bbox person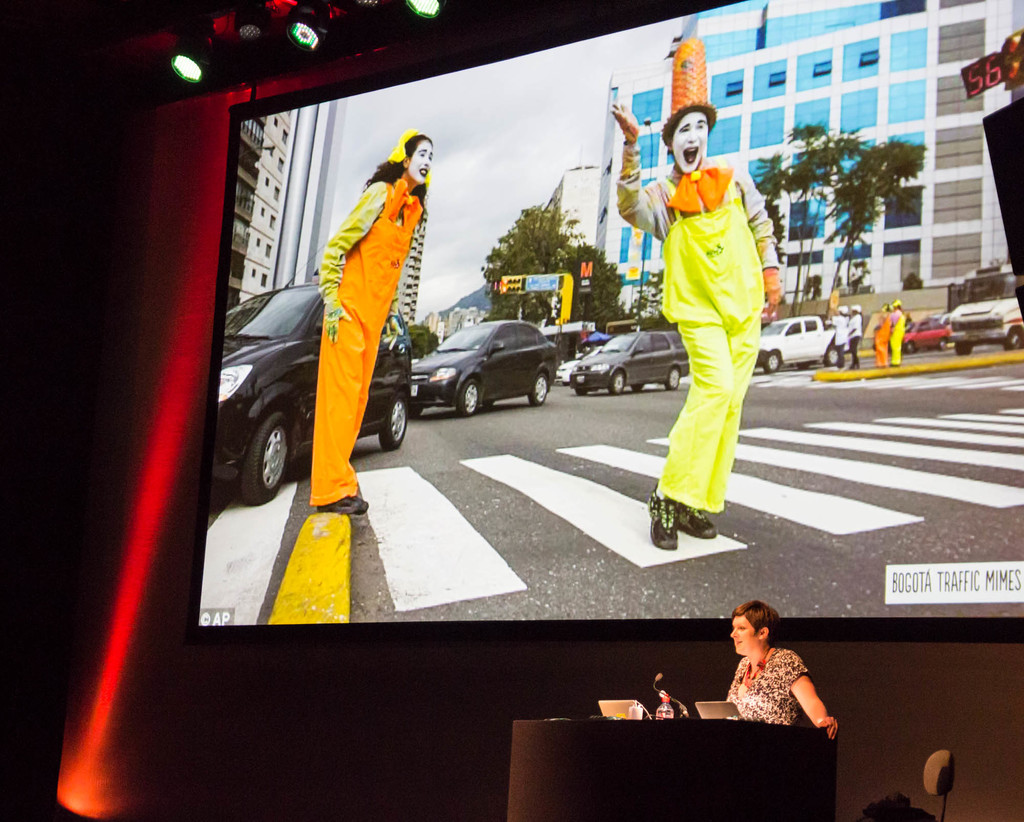
<box>722,597,838,734</box>
